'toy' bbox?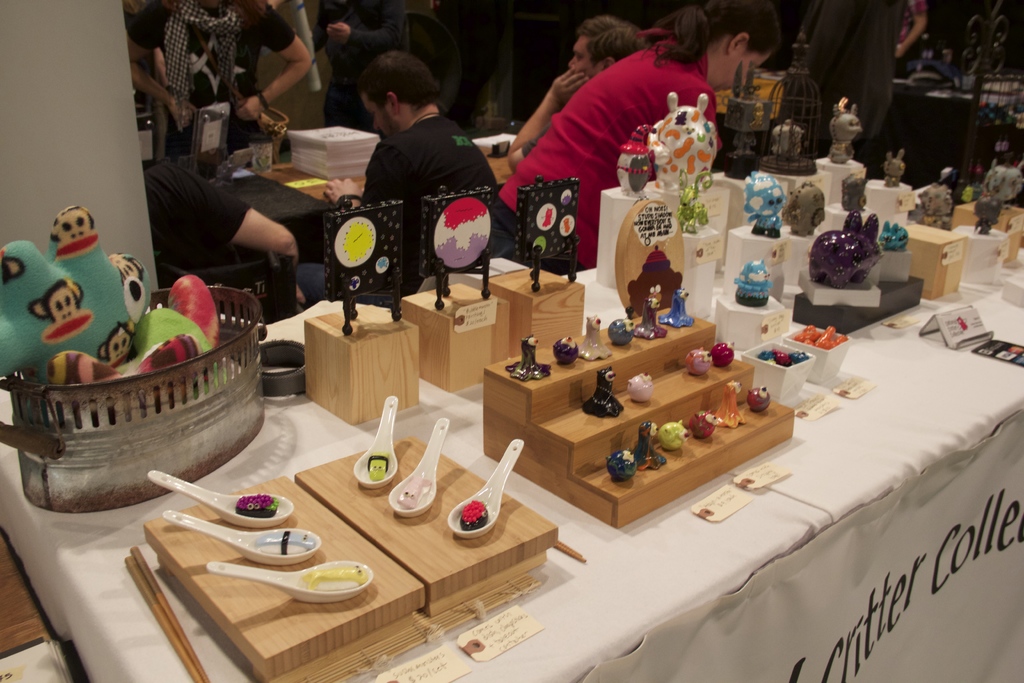
Rect(604, 120, 657, 201)
